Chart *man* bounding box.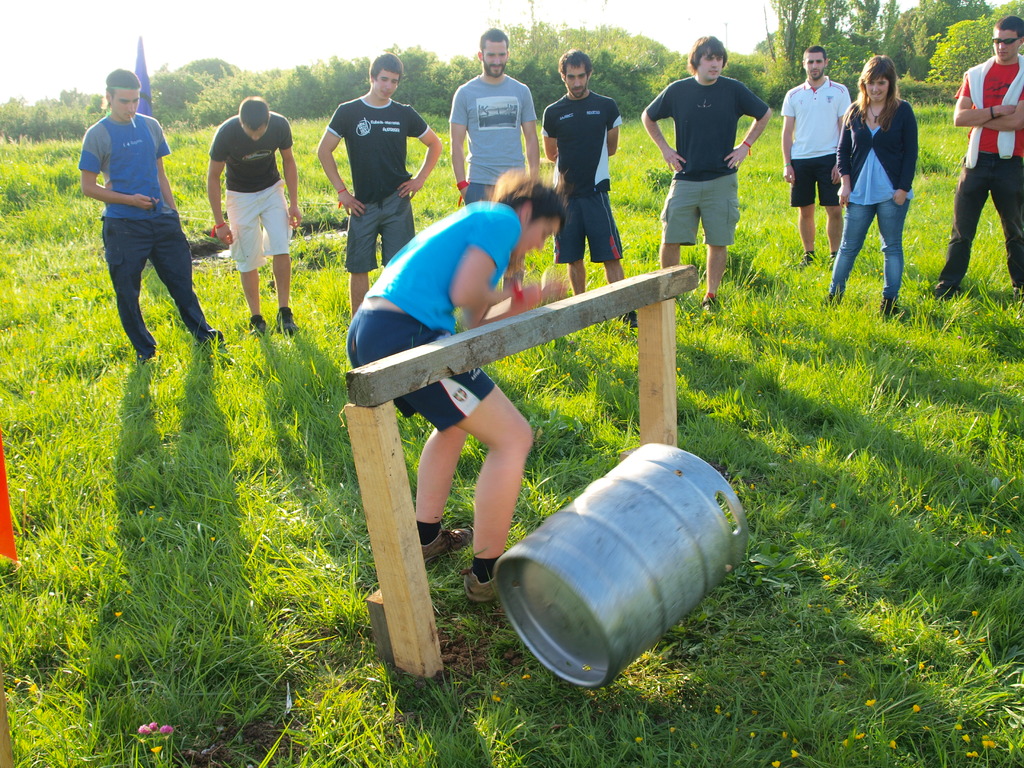
Charted: 779, 46, 852, 268.
